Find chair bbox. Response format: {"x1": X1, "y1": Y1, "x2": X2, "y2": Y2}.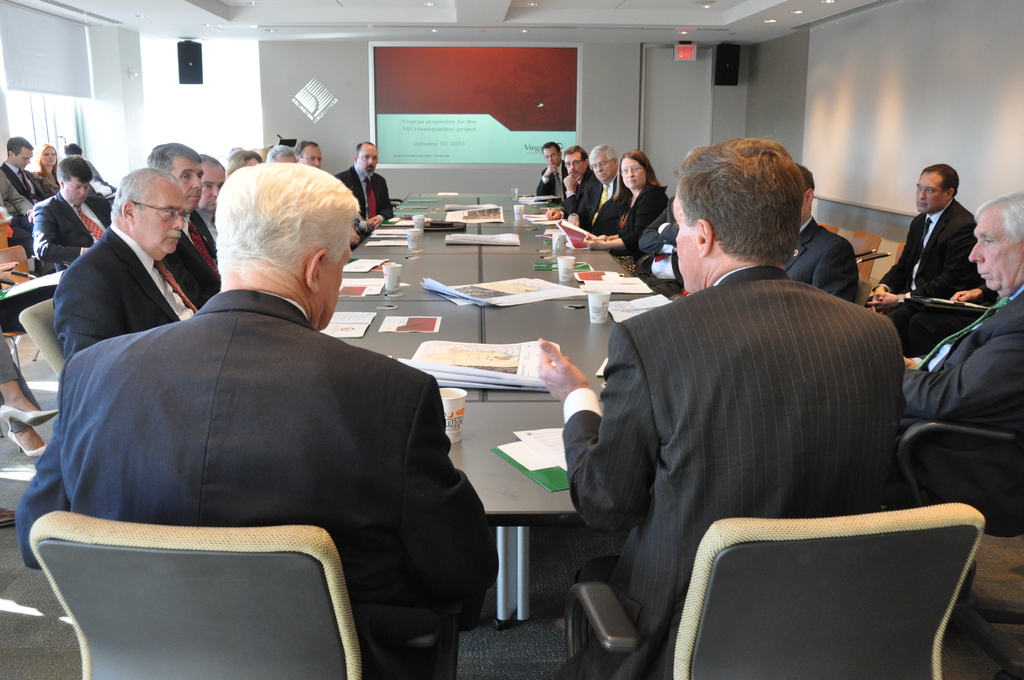
{"x1": 26, "y1": 509, "x2": 459, "y2": 679}.
